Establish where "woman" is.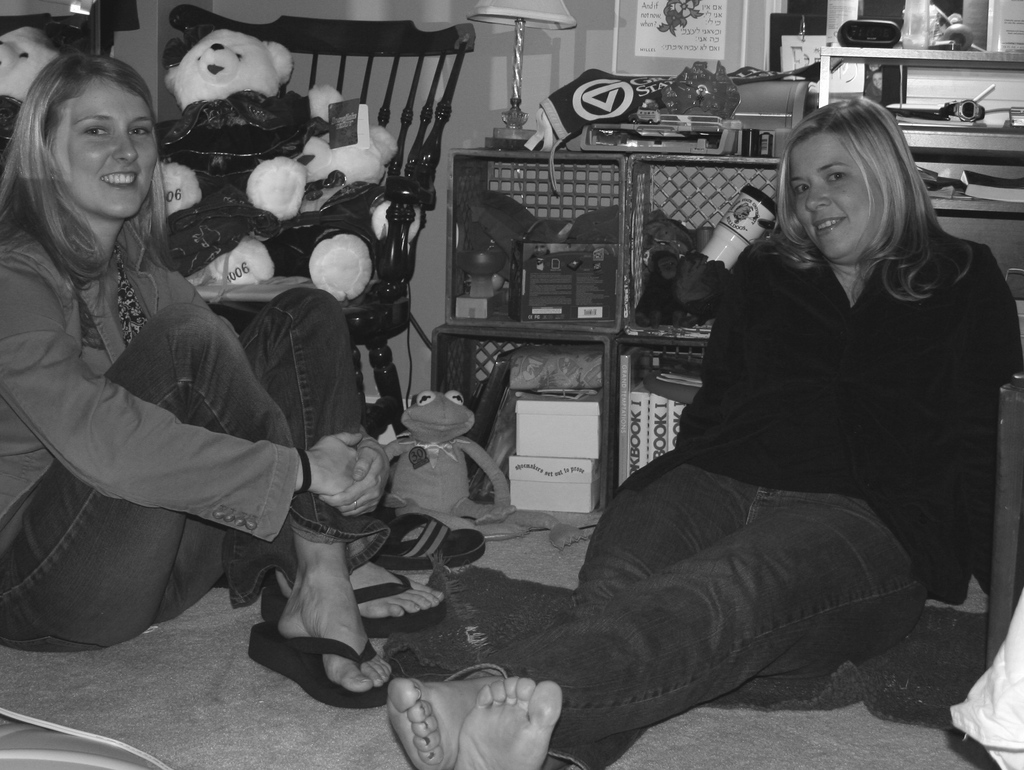
Established at l=545, t=101, r=991, b=744.
